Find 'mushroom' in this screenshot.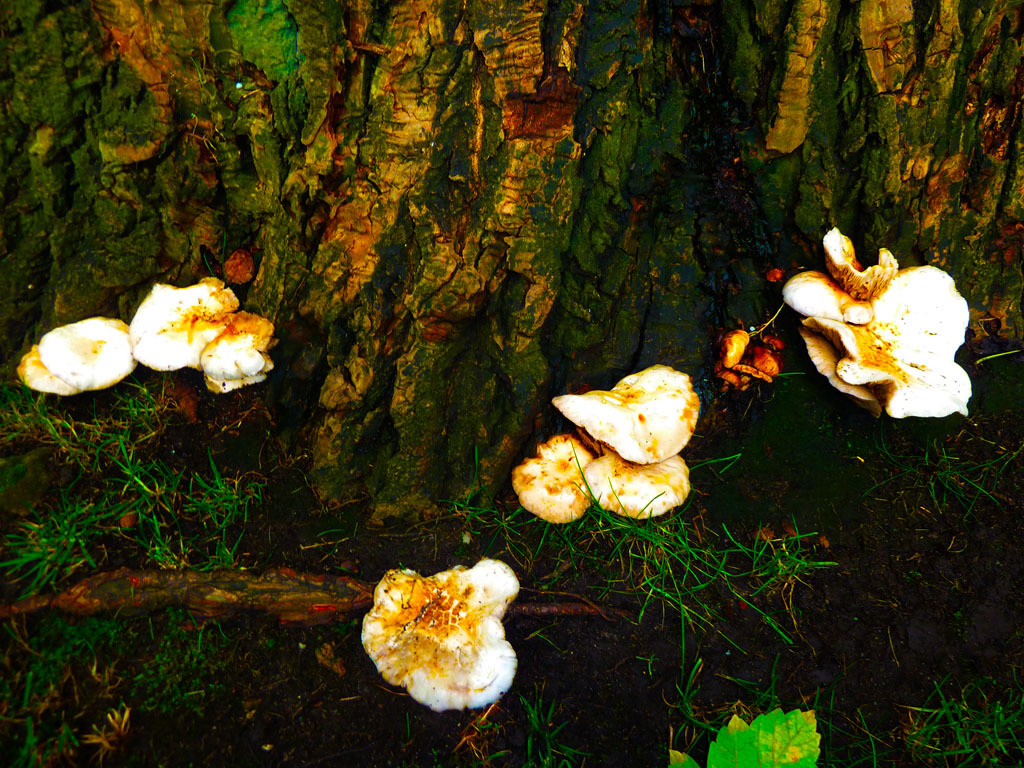
The bounding box for 'mushroom' is box(9, 306, 143, 409).
